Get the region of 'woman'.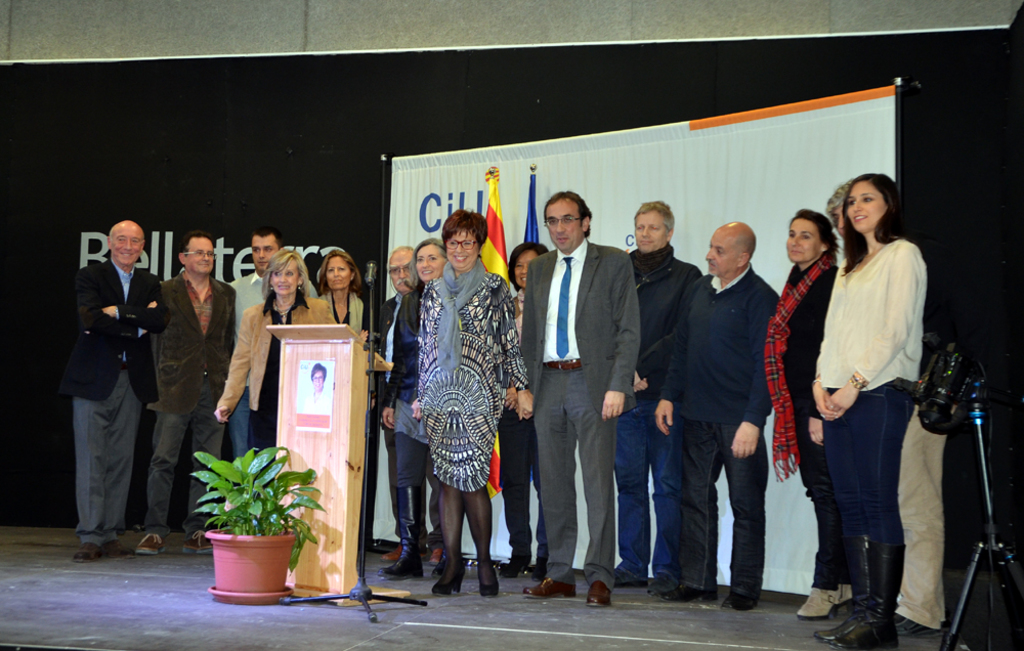
pyautogui.locateOnScreen(759, 205, 839, 621).
